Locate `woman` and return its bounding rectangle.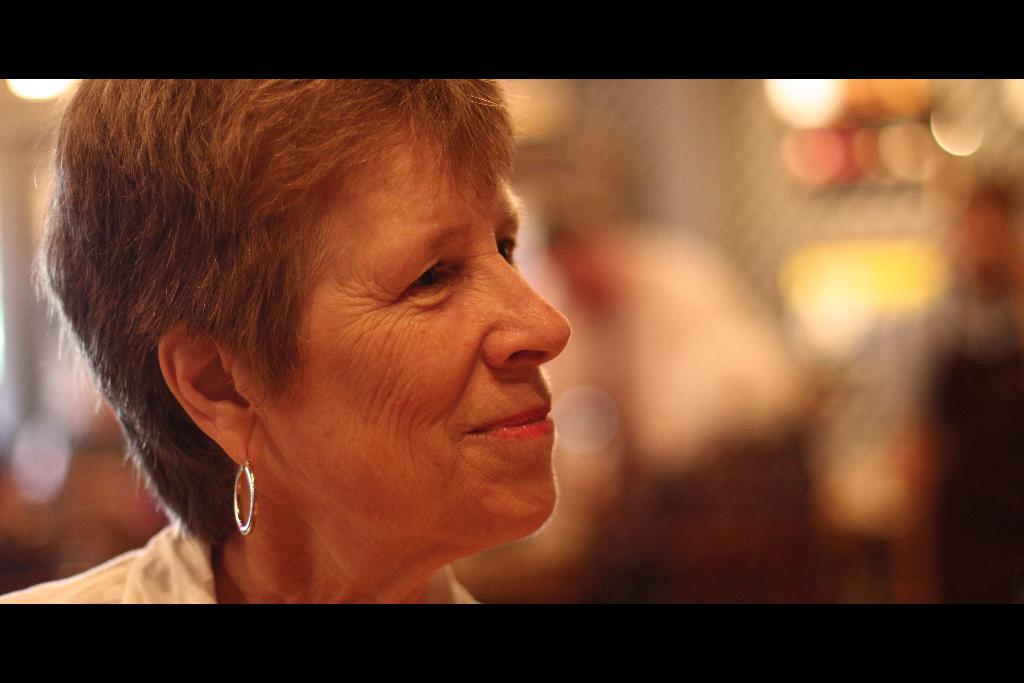
region(0, 50, 732, 618).
